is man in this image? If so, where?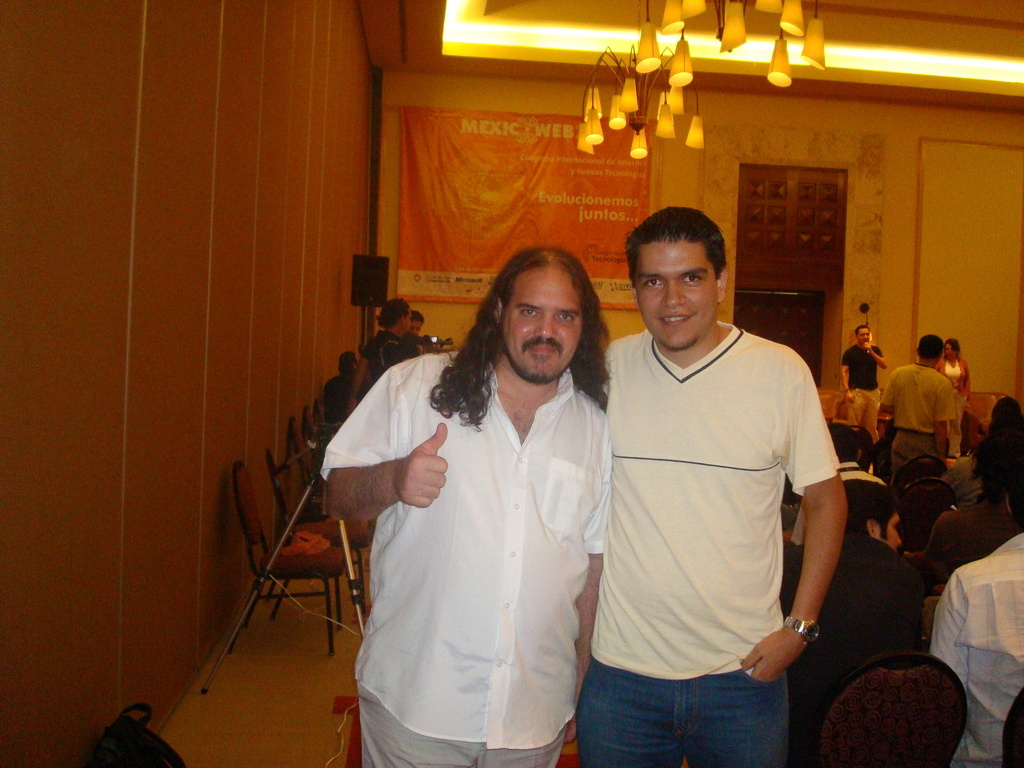
Yes, at left=401, top=313, right=432, bottom=344.
